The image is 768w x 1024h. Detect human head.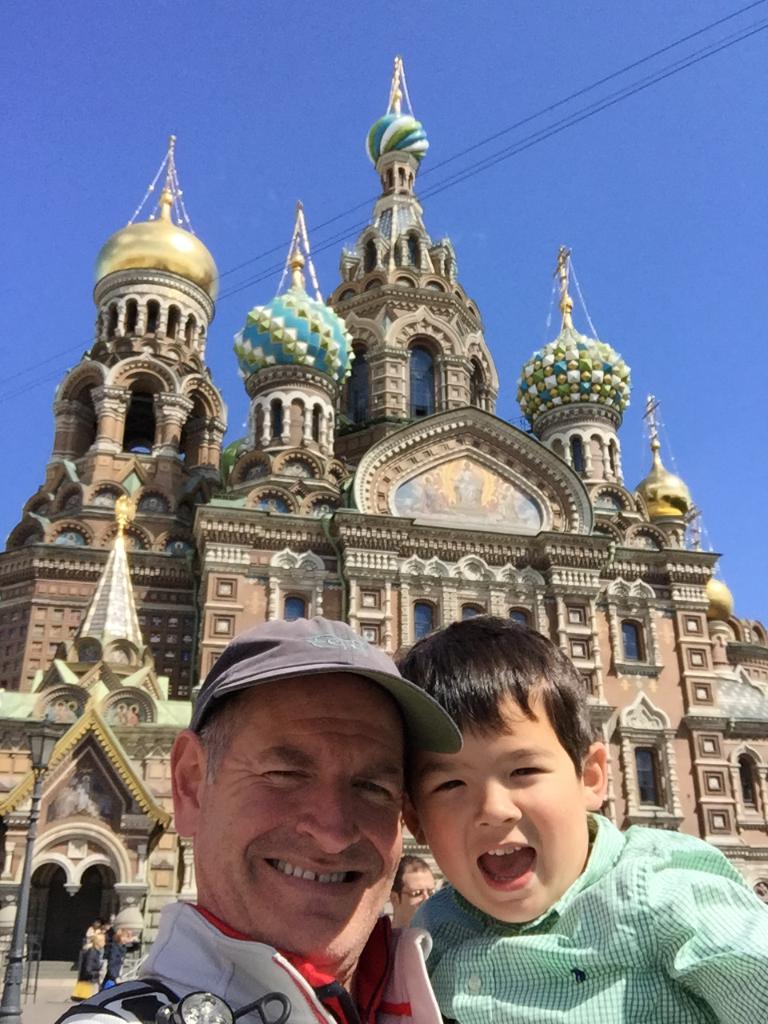
Detection: region(170, 638, 419, 962).
